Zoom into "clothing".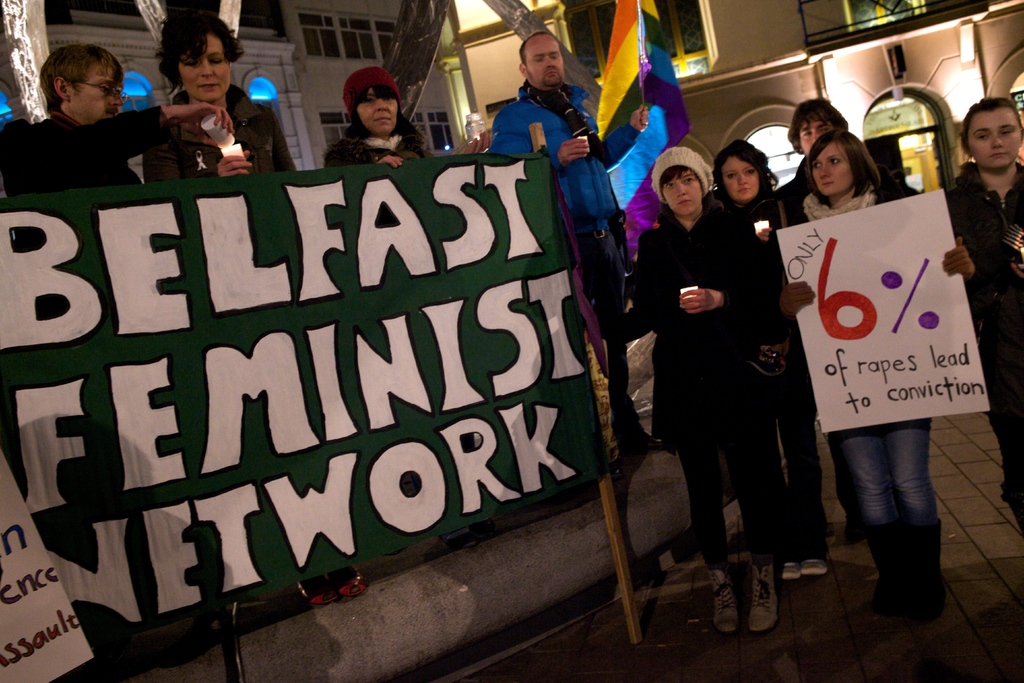
Zoom target: bbox(945, 162, 1023, 527).
